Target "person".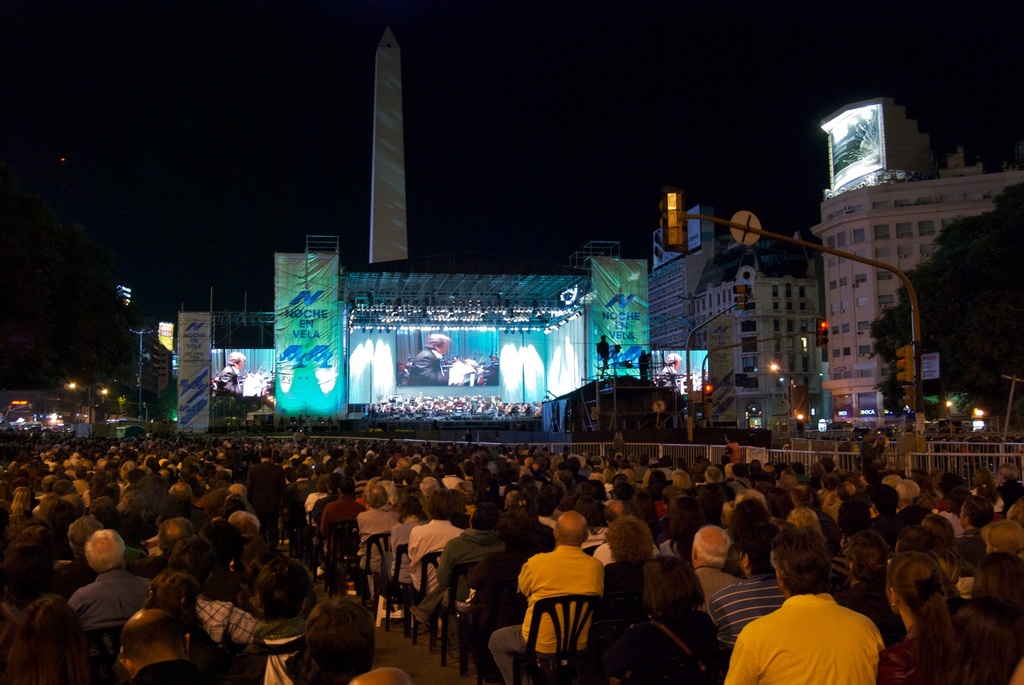
Target region: [637,349,653,380].
